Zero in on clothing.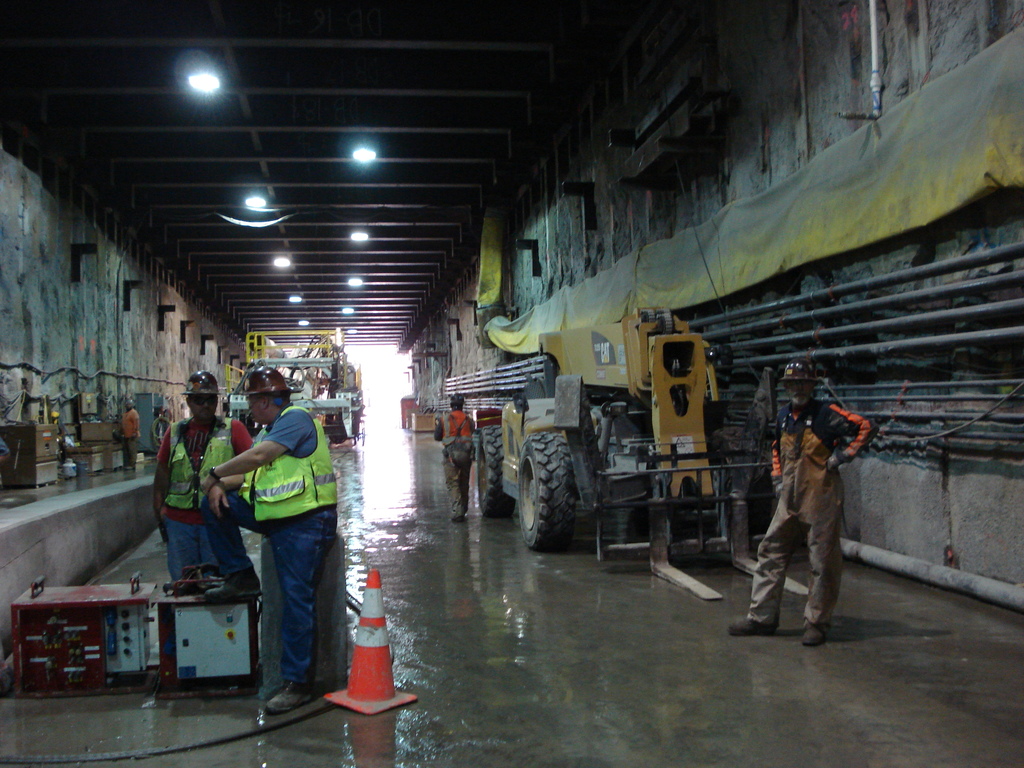
Zeroed in: locate(755, 388, 870, 632).
